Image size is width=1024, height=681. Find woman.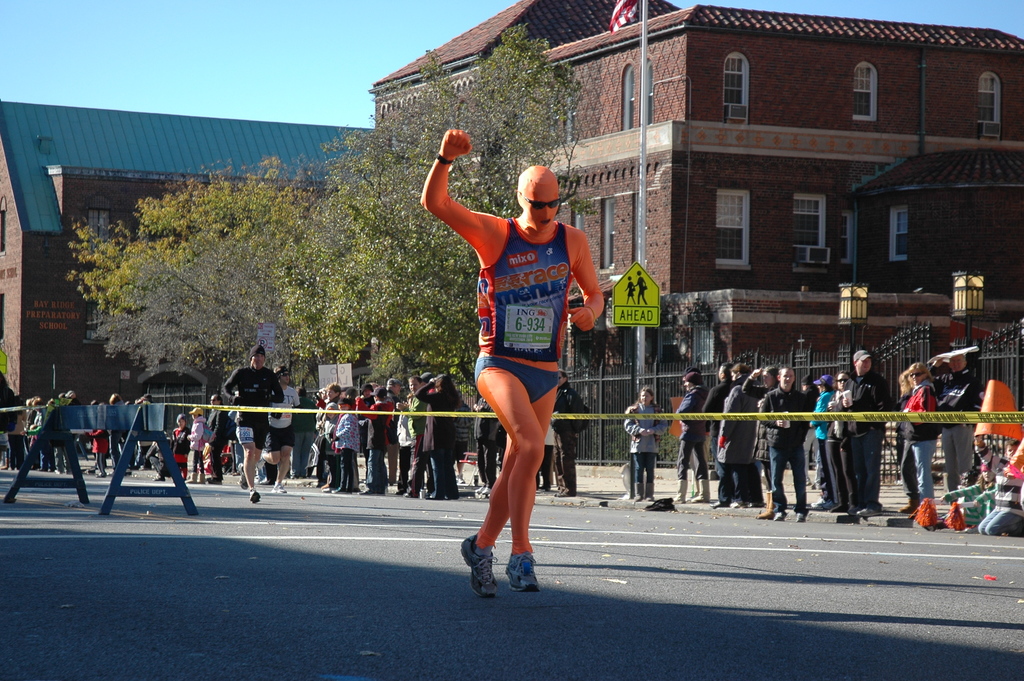
895/369/921/516.
